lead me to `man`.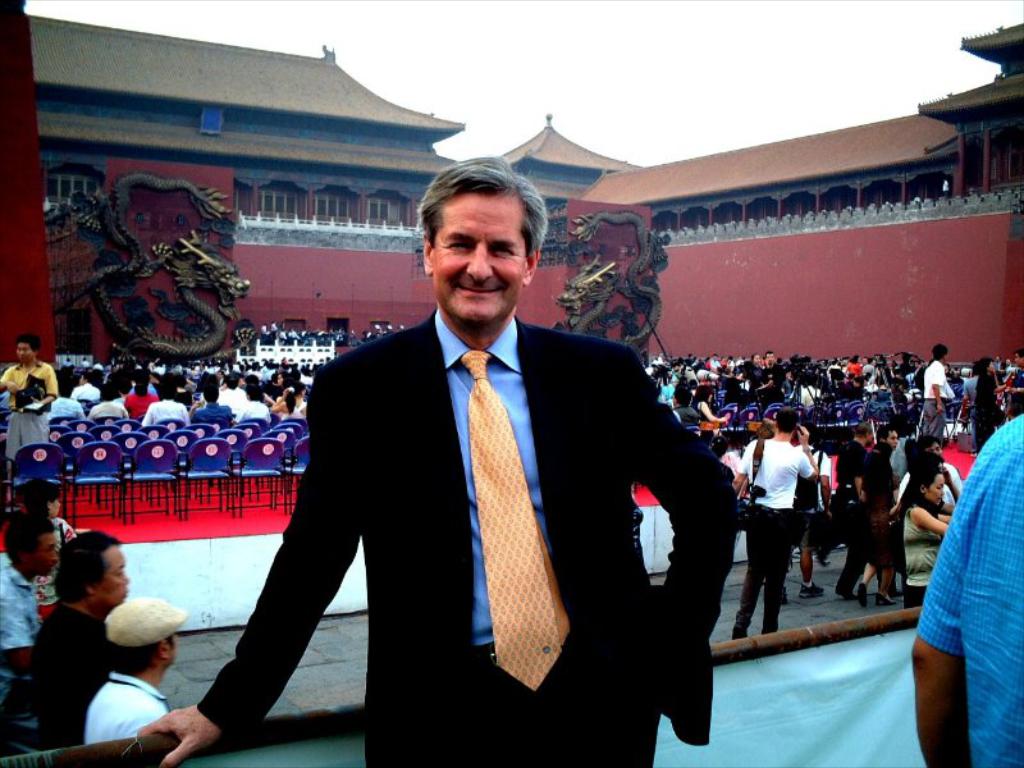
Lead to l=0, t=512, r=70, b=673.
